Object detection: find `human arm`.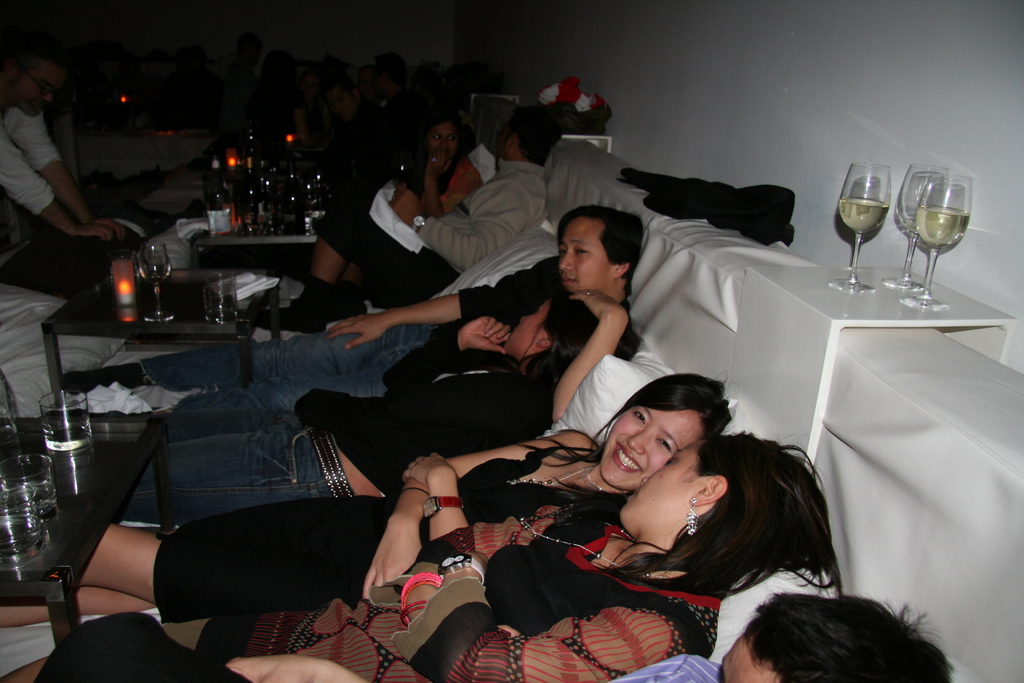
(left=299, top=381, right=548, bottom=451).
